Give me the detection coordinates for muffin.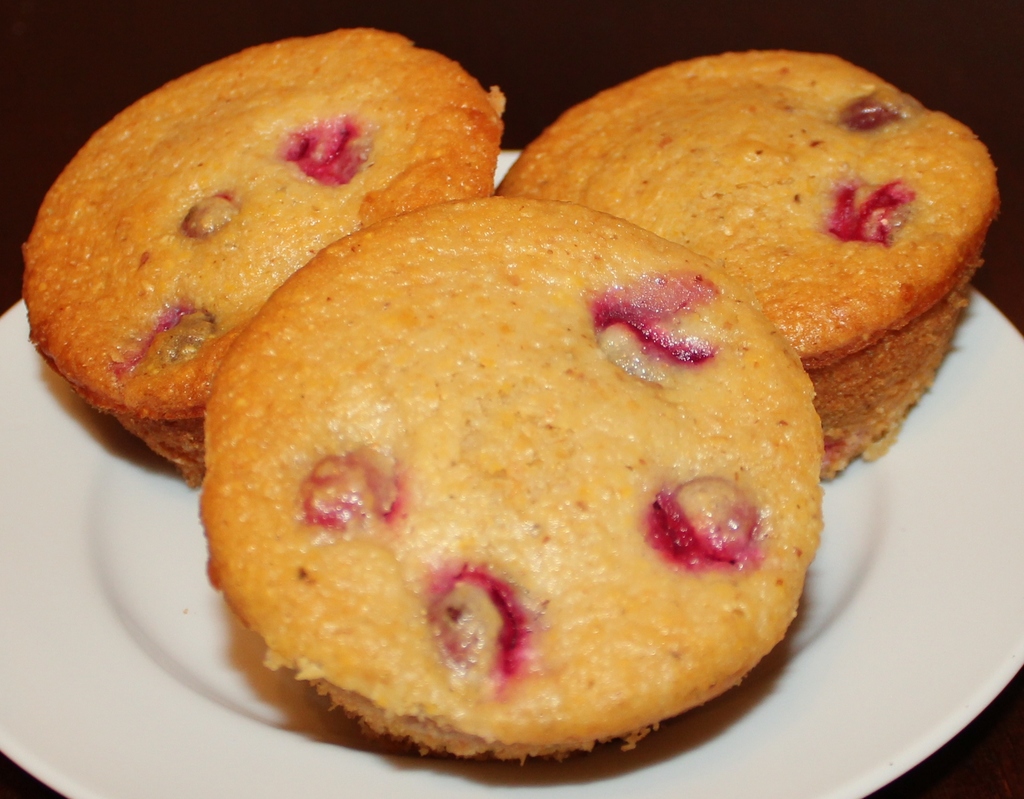
190/198/827/769.
